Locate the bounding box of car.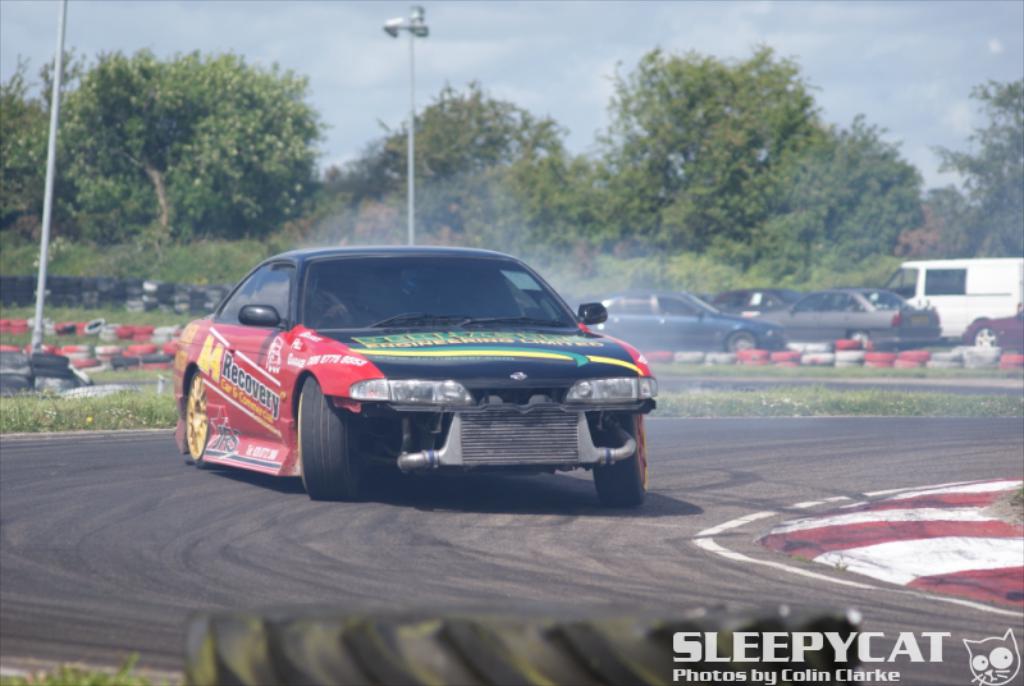
Bounding box: {"left": 708, "top": 282, "right": 799, "bottom": 311}.
